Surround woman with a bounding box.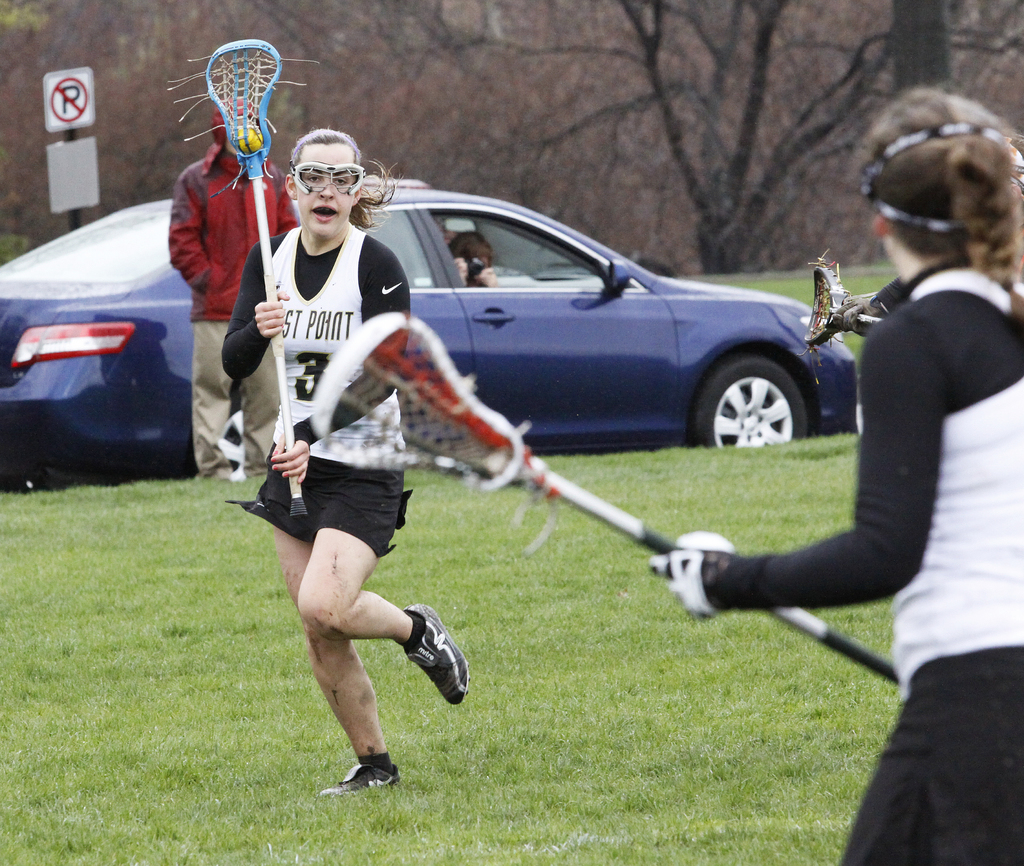
[226, 127, 469, 797].
